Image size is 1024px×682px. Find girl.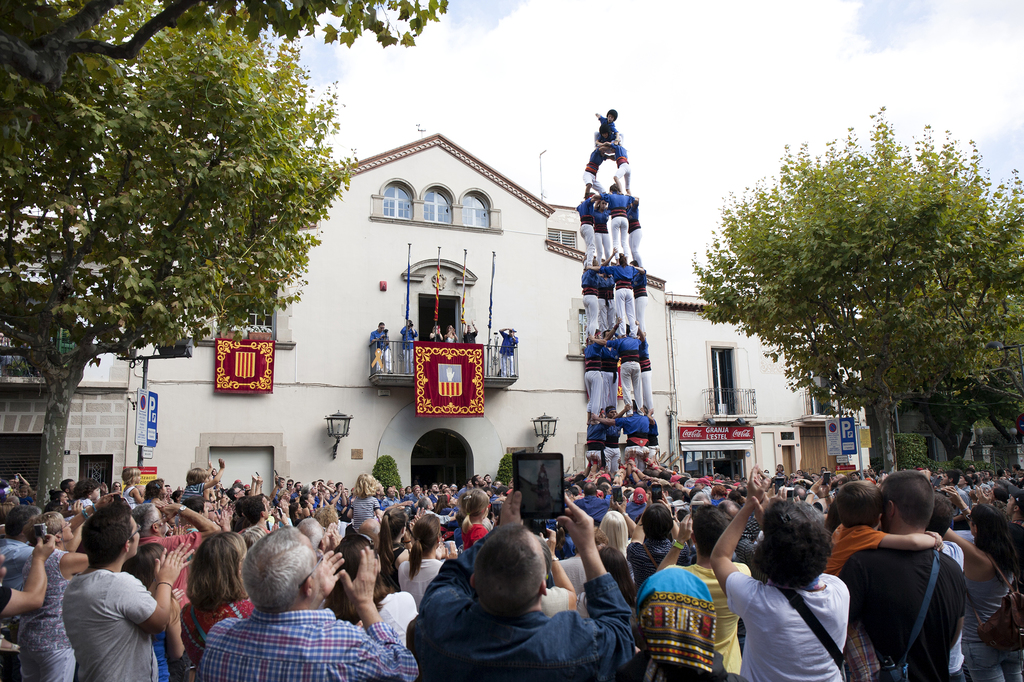
{"x1": 378, "y1": 503, "x2": 412, "y2": 599}.
